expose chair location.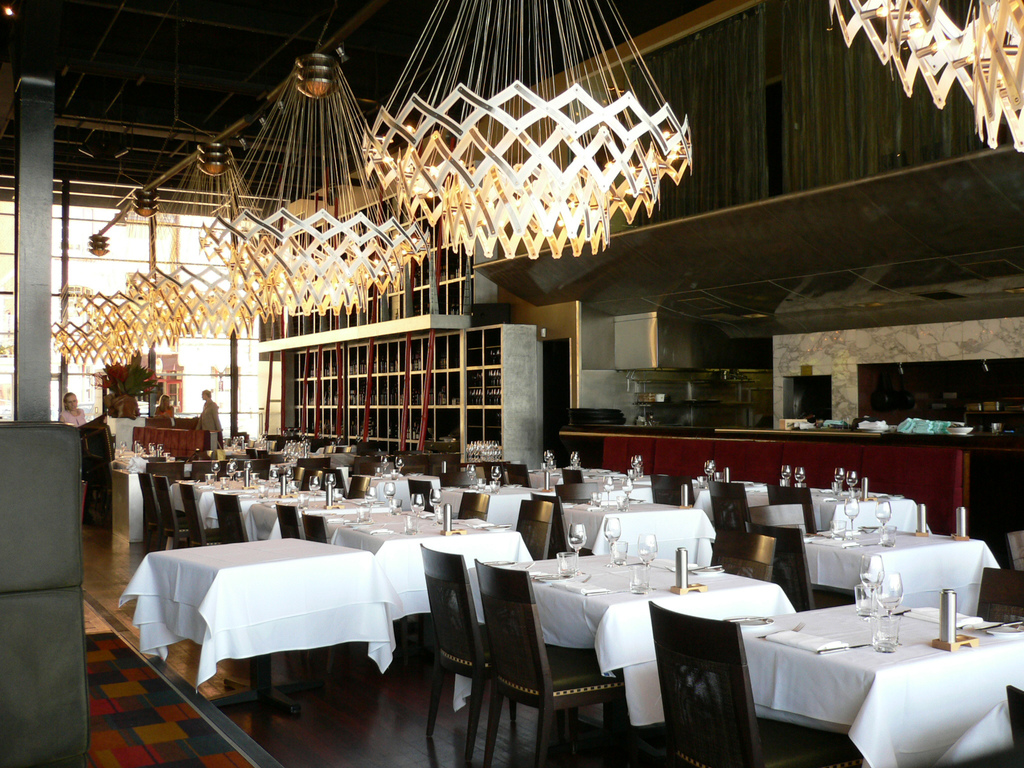
Exposed at bbox=(768, 474, 817, 536).
